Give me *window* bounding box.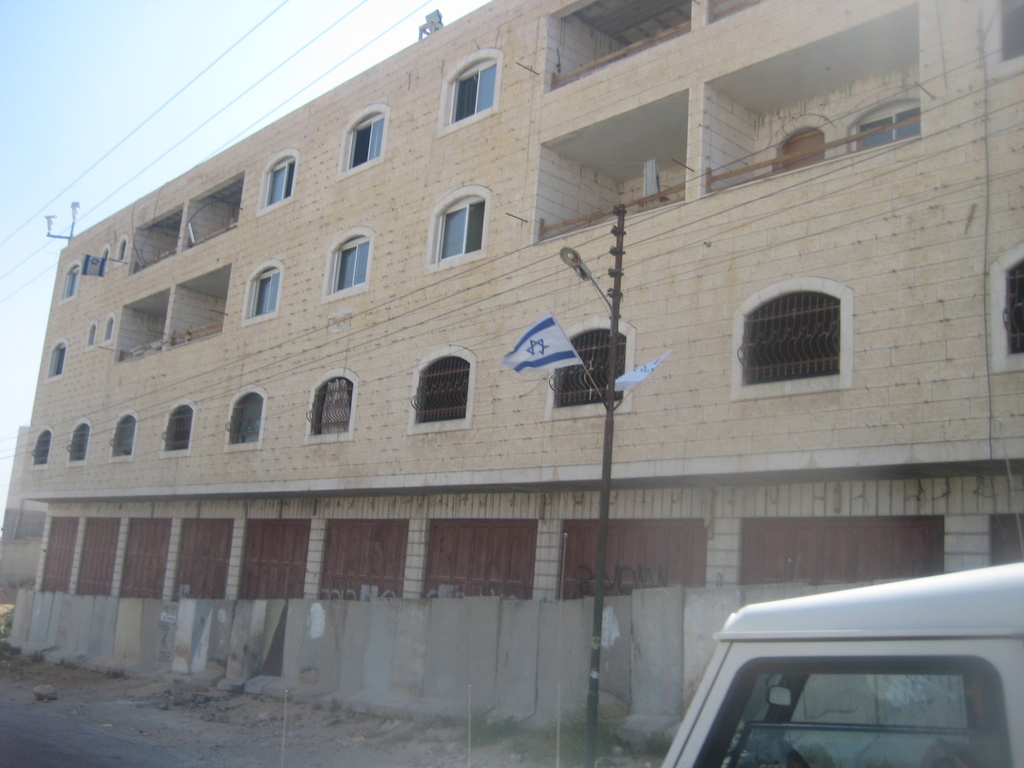
bbox=[444, 63, 494, 127].
